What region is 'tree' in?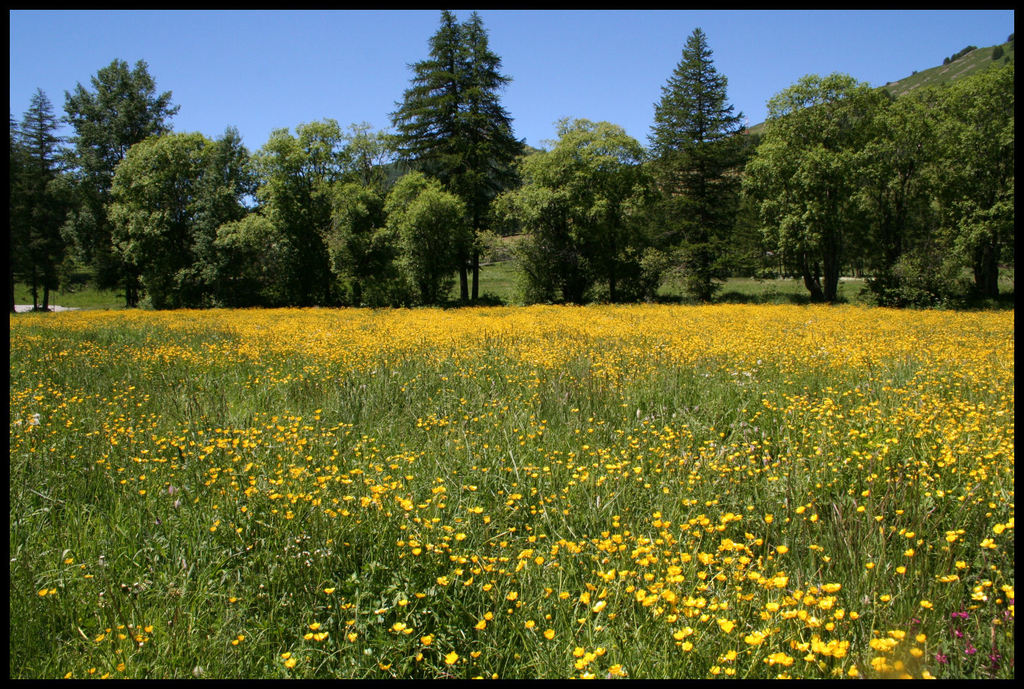
(x1=733, y1=72, x2=926, y2=299).
